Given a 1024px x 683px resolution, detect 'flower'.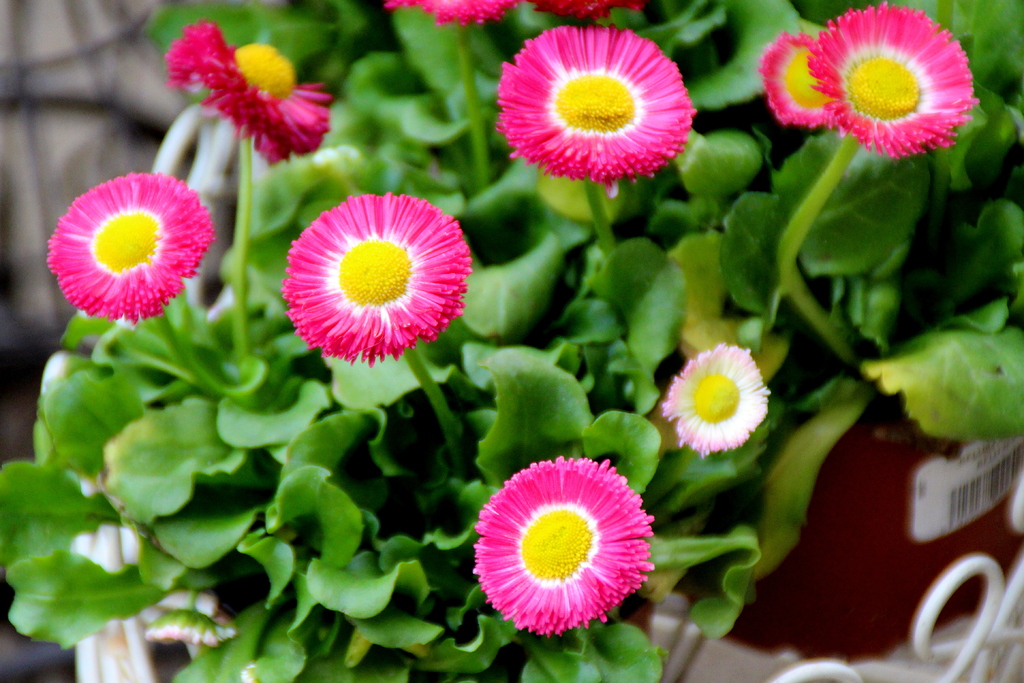
<region>497, 26, 700, 202</region>.
